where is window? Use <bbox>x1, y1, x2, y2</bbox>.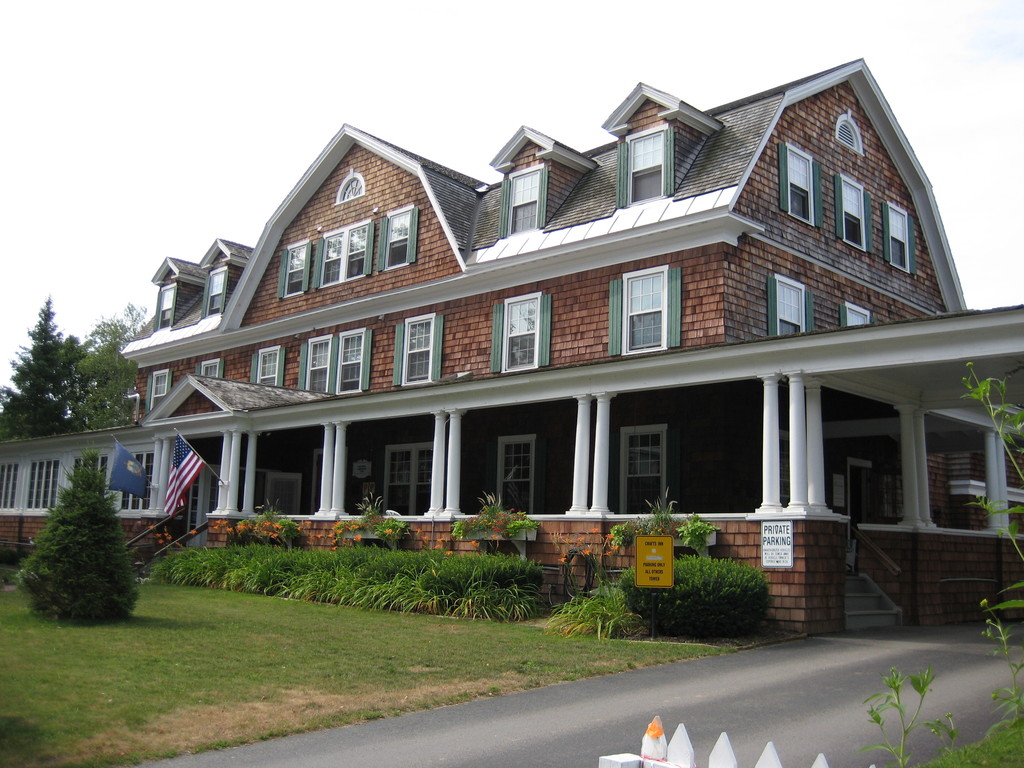
<bbox>153, 285, 181, 331</bbox>.
